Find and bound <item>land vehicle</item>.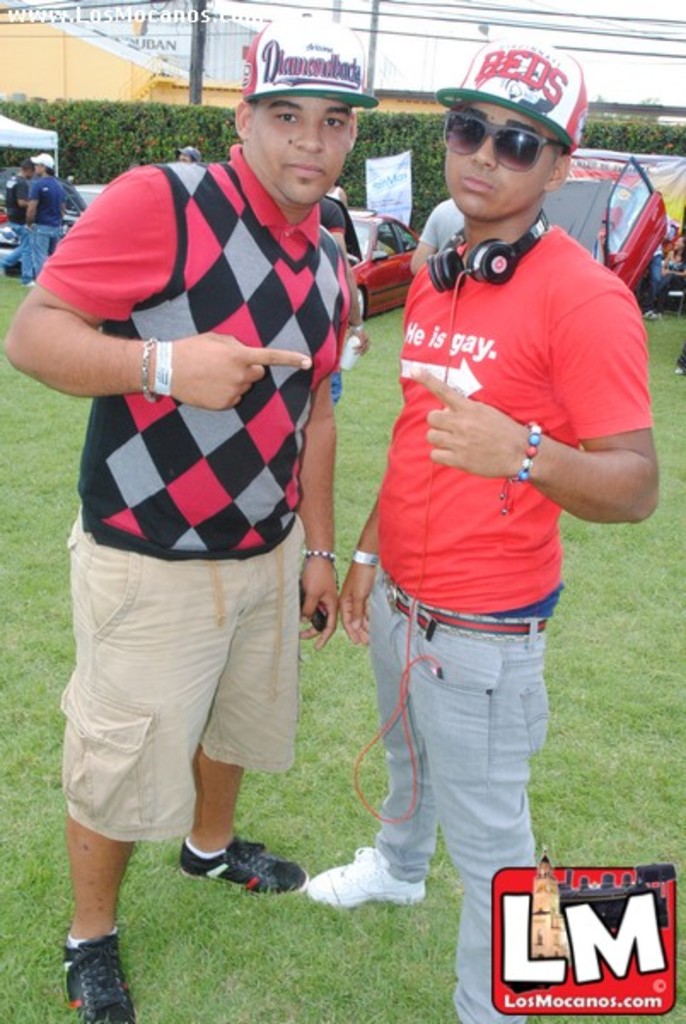
Bound: Rect(346, 203, 425, 324).
